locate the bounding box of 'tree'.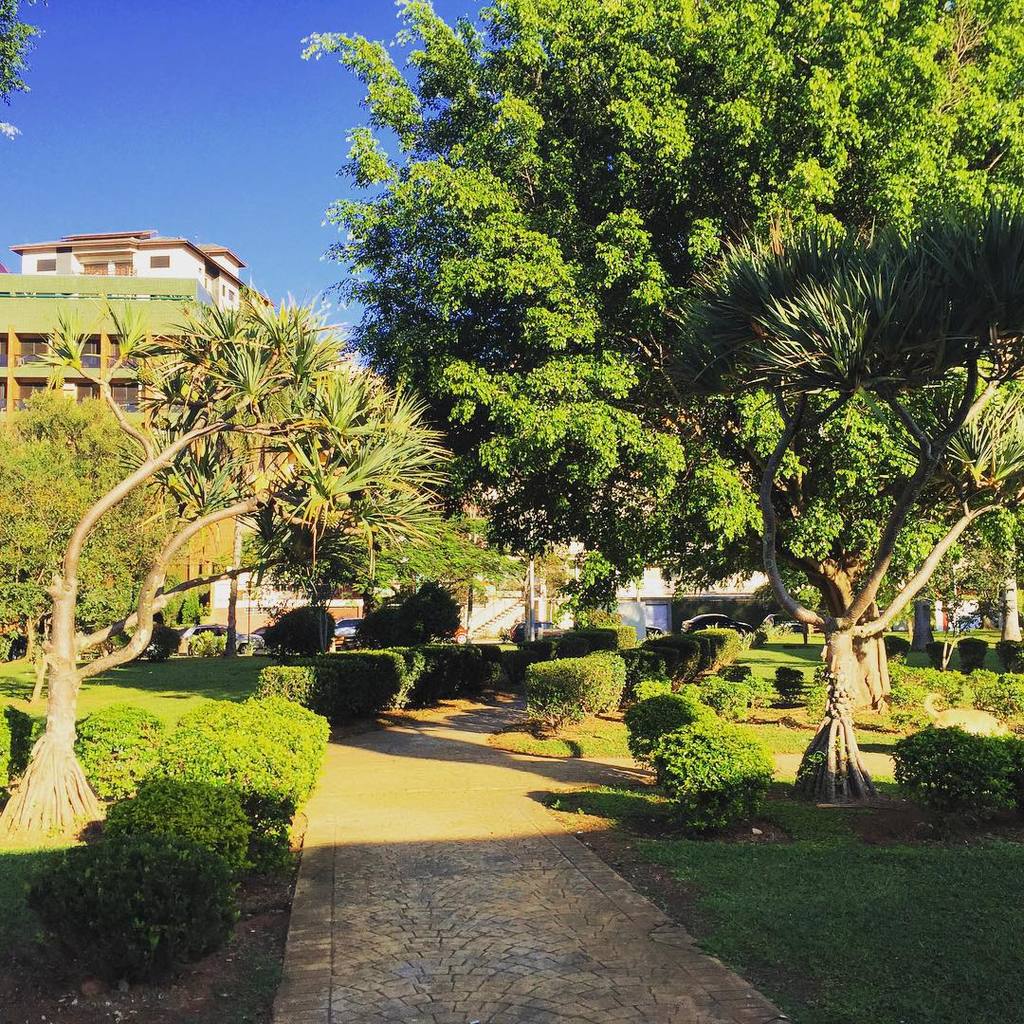
Bounding box: left=0, top=285, right=451, bottom=855.
